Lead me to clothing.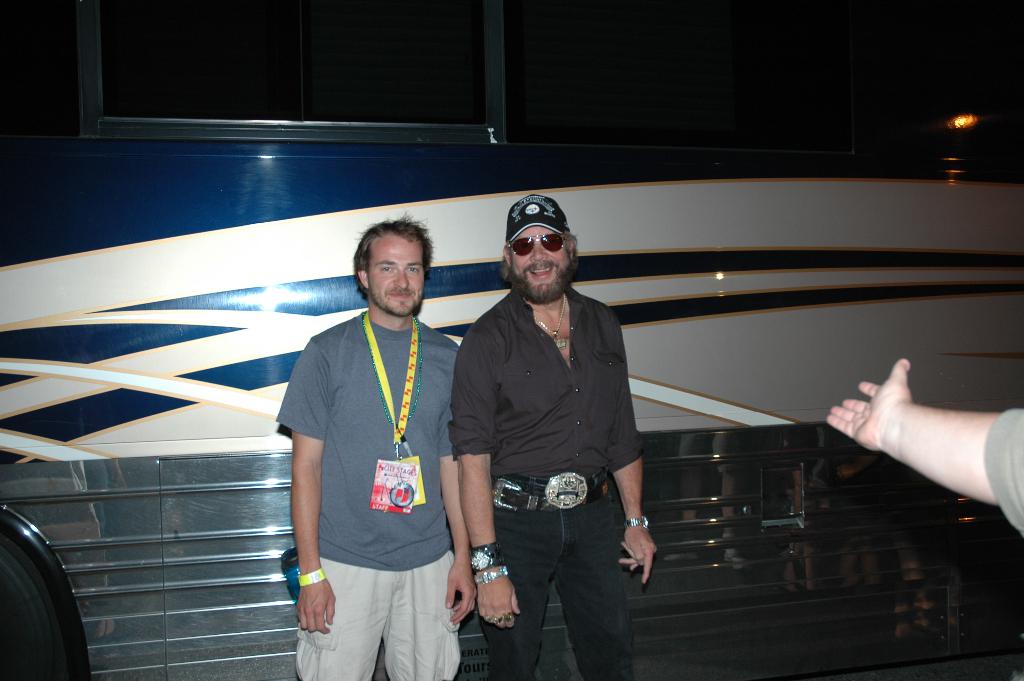
Lead to left=276, top=313, right=461, bottom=680.
